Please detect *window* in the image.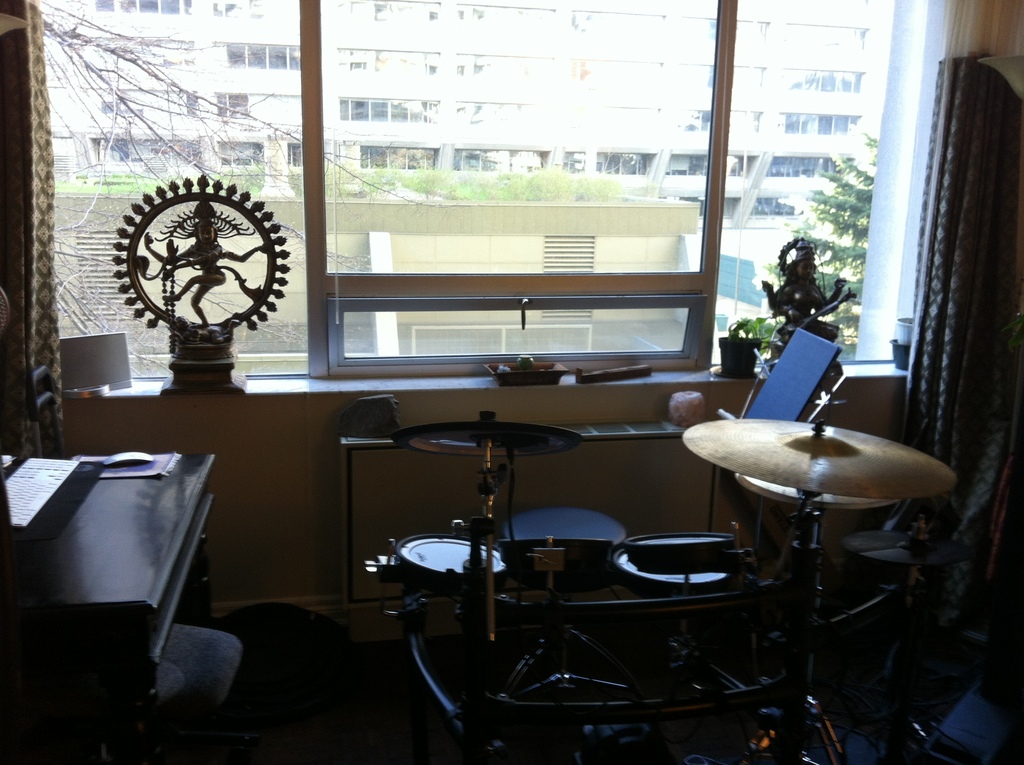
locate(338, 140, 440, 172).
